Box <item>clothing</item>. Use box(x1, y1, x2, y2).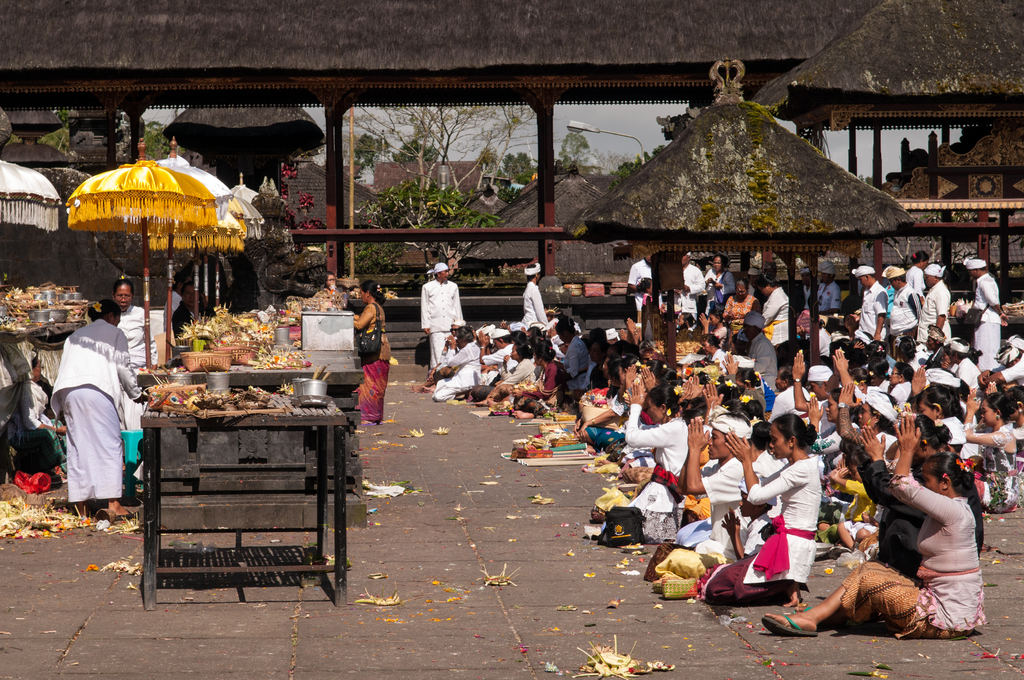
box(931, 281, 954, 335).
